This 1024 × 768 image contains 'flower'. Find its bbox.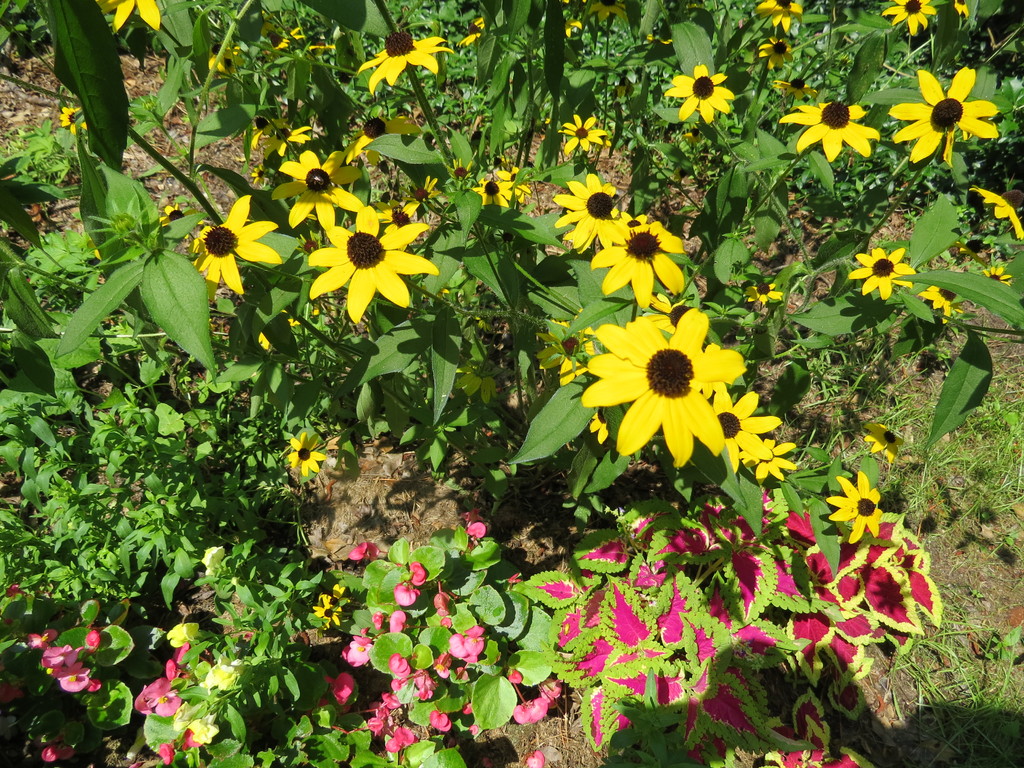
968/182/1023/241.
